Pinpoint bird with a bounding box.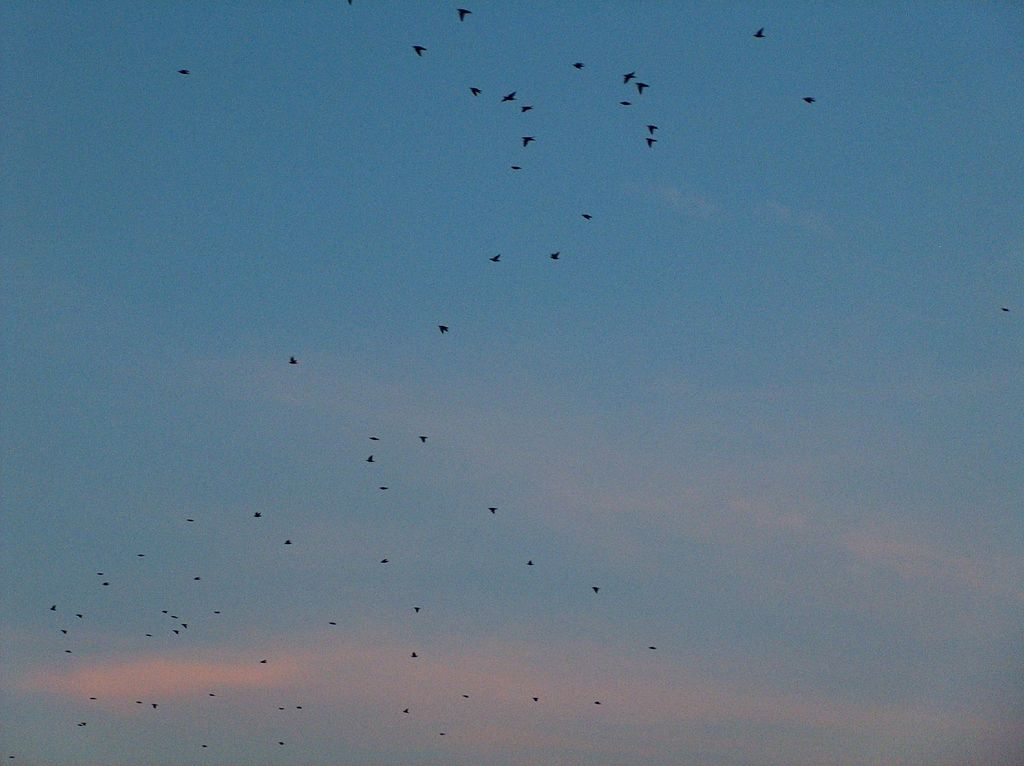
<box>633,78,650,95</box>.
